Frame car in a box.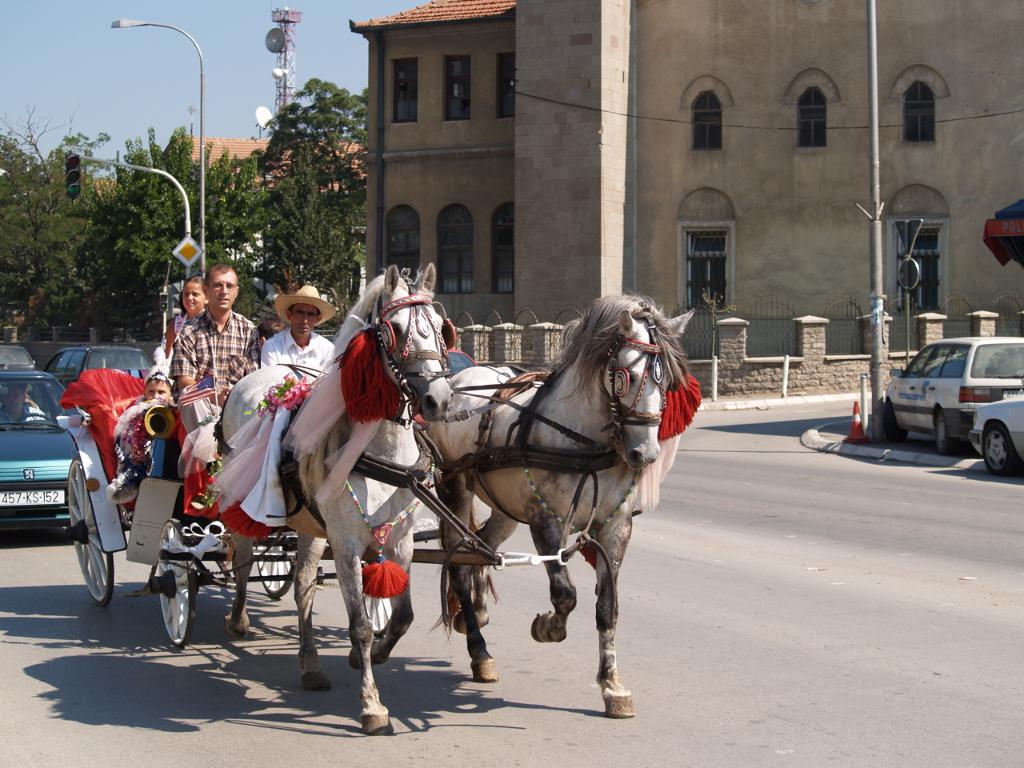
left=1, top=342, right=42, bottom=370.
